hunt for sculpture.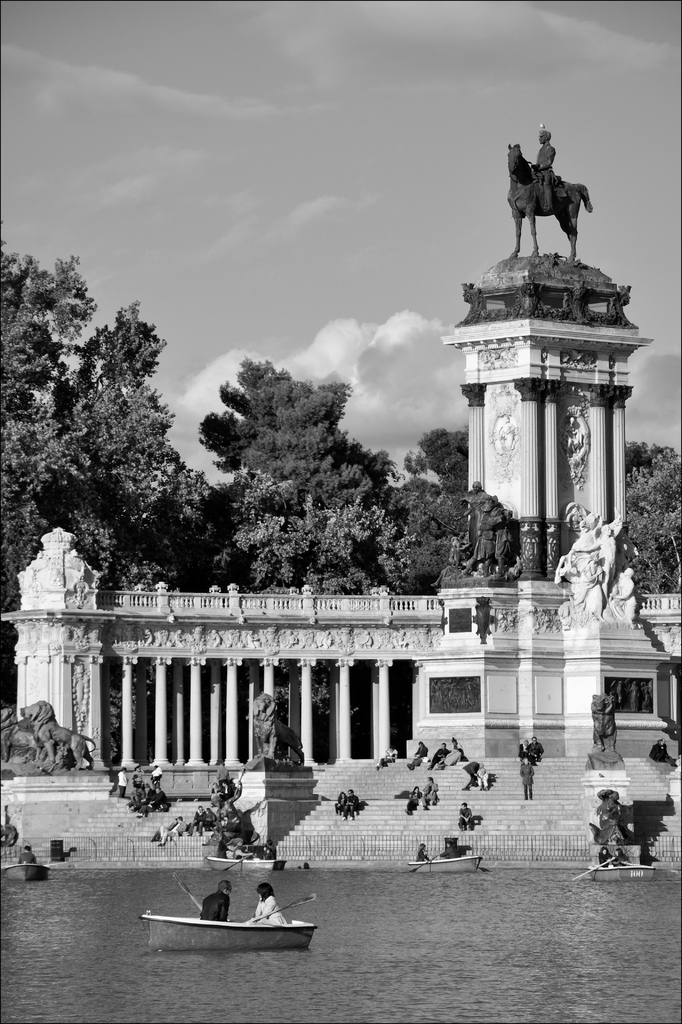
Hunted down at (x1=578, y1=694, x2=627, y2=772).
